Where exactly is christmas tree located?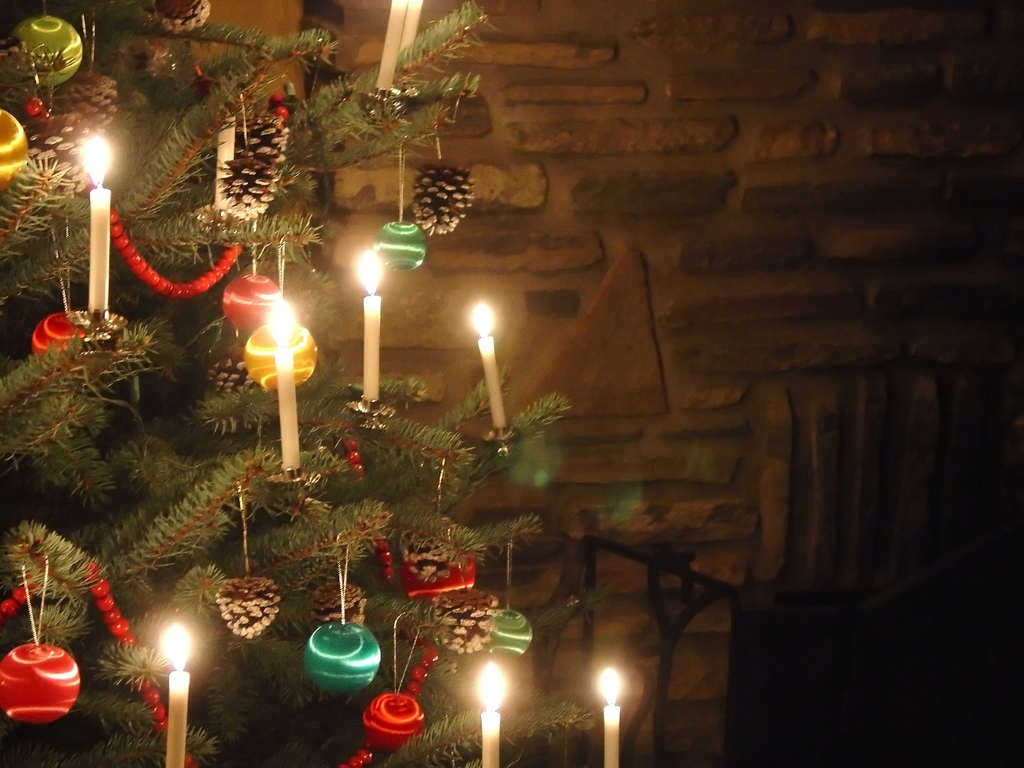
Its bounding box is detection(0, 0, 630, 767).
